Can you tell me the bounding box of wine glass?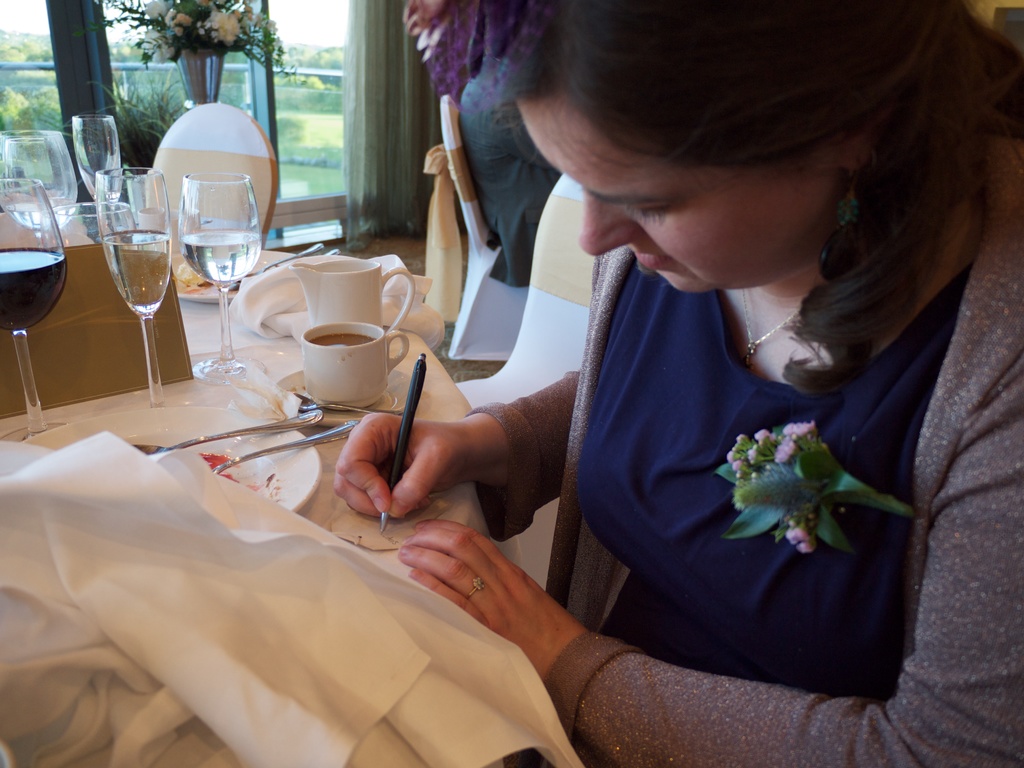
(left=180, top=170, right=258, bottom=381).
